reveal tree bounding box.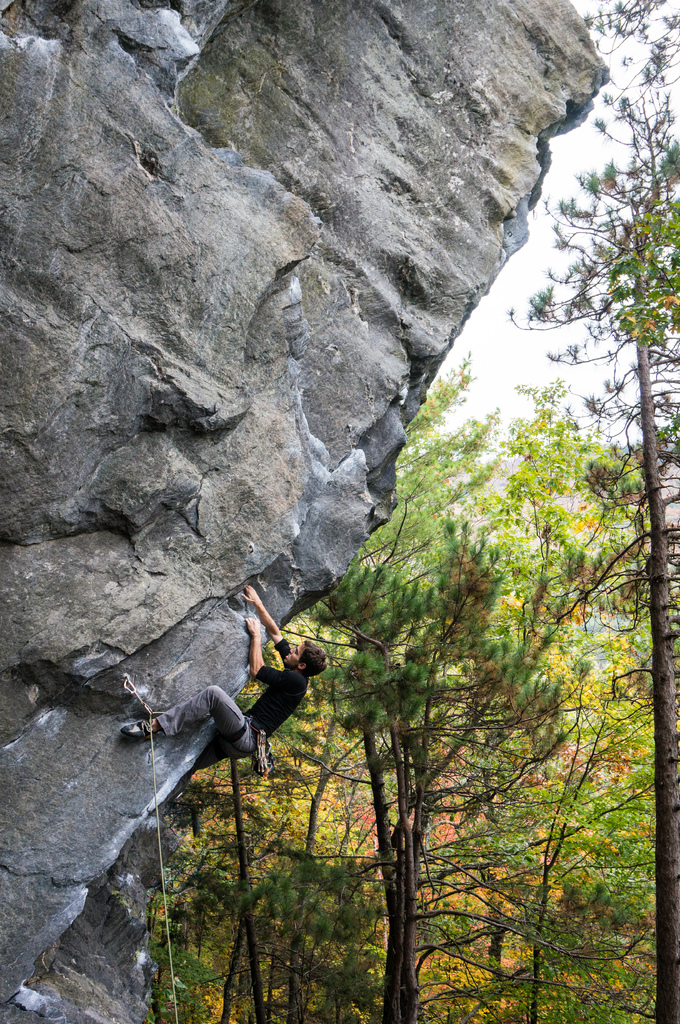
Revealed: x1=510, y1=2, x2=678, y2=1020.
